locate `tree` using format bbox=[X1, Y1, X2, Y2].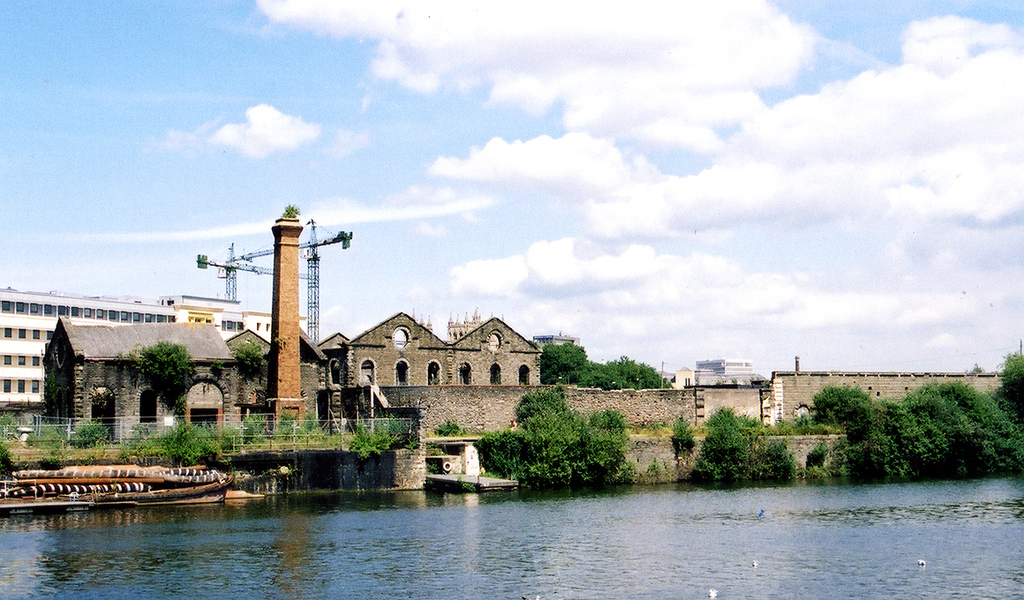
bbox=[794, 341, 1023, 479].
